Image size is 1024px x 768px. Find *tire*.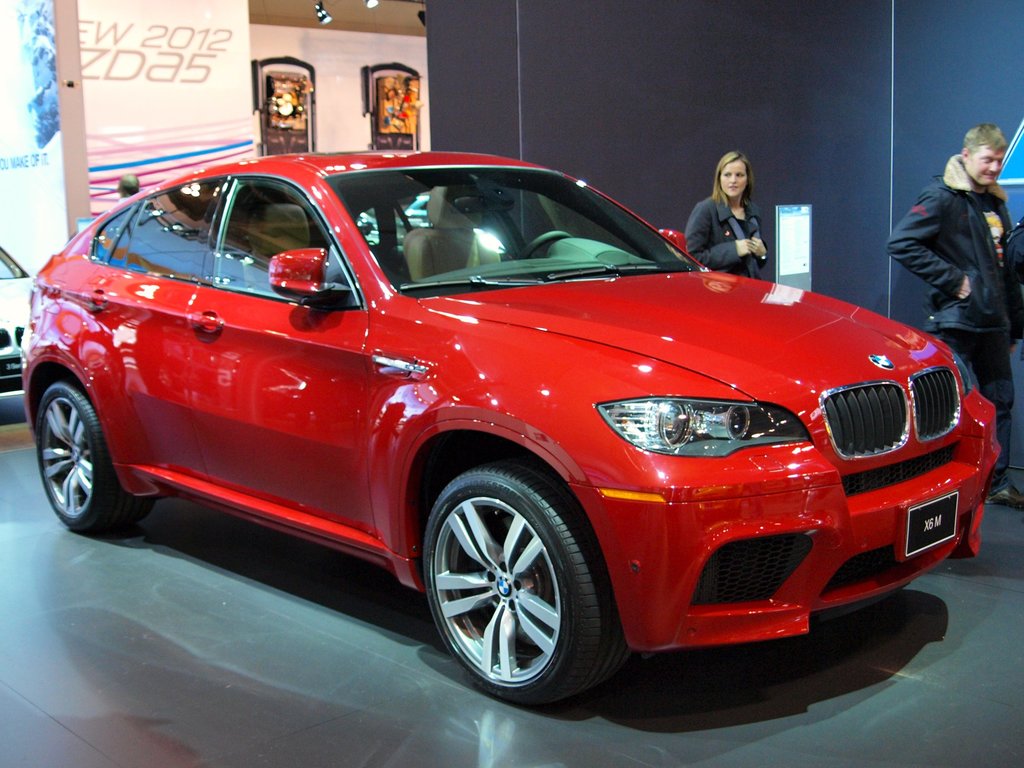
<bbox>35, 381, 149, 532</bbox>.
